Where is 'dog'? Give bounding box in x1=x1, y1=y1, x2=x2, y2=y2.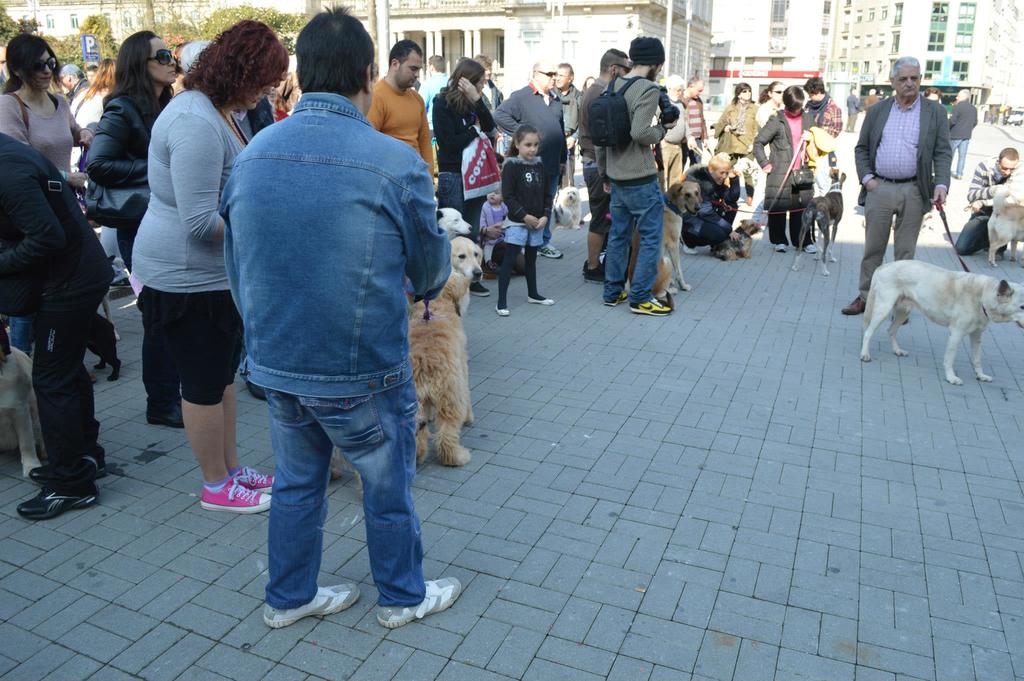
x1=986, y1=177, x2=1023, y2=266.
